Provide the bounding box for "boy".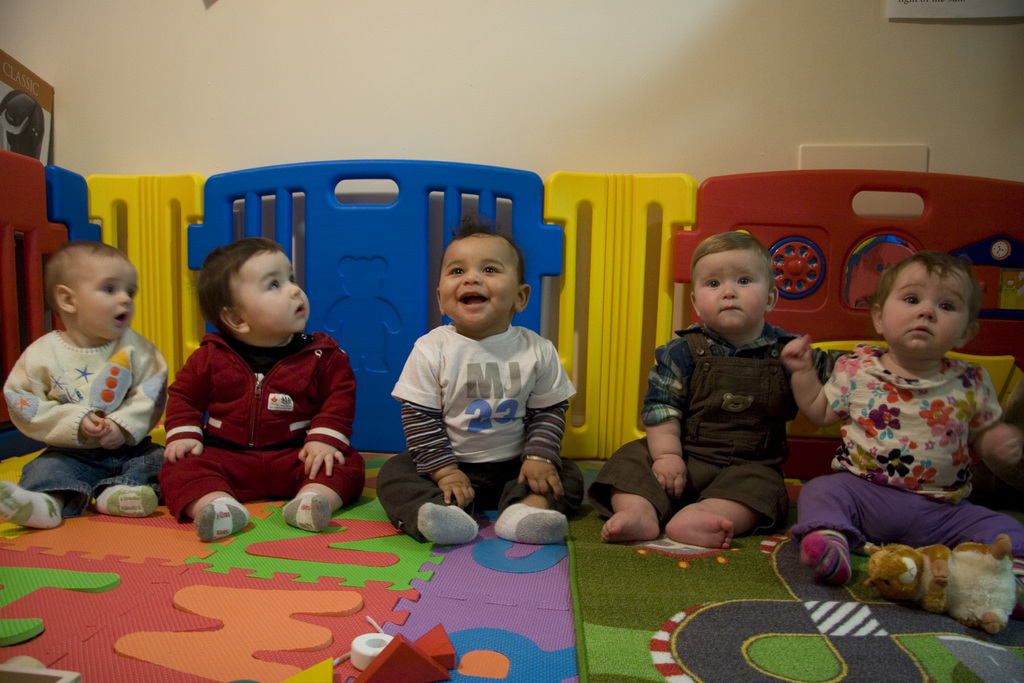
{"left": 0, "top": 237, "right": 168, "bottom": 525}.
